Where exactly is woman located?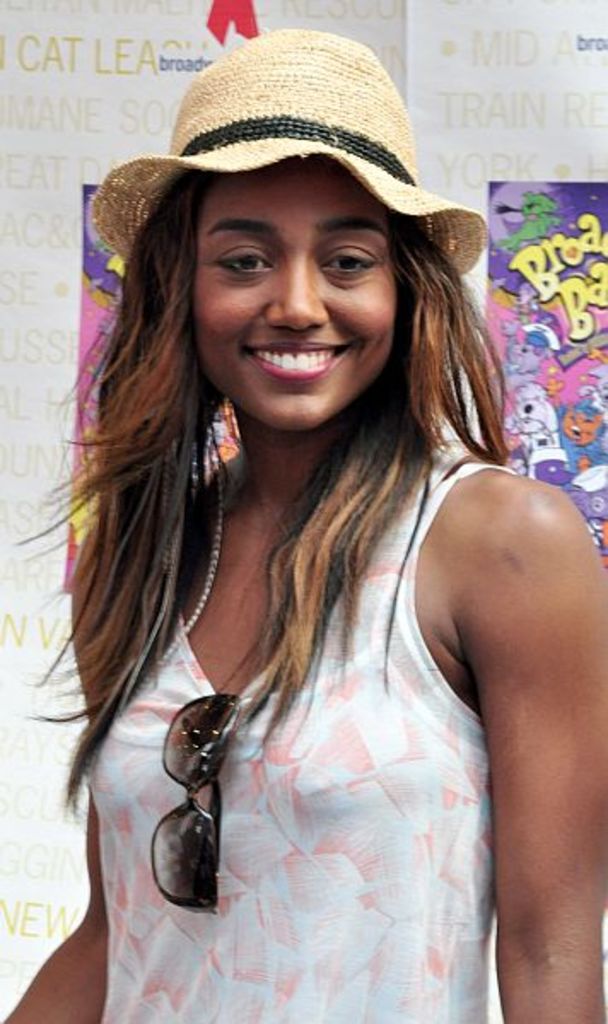
Its bounding box is select_region(31, 70, 570, 993).
